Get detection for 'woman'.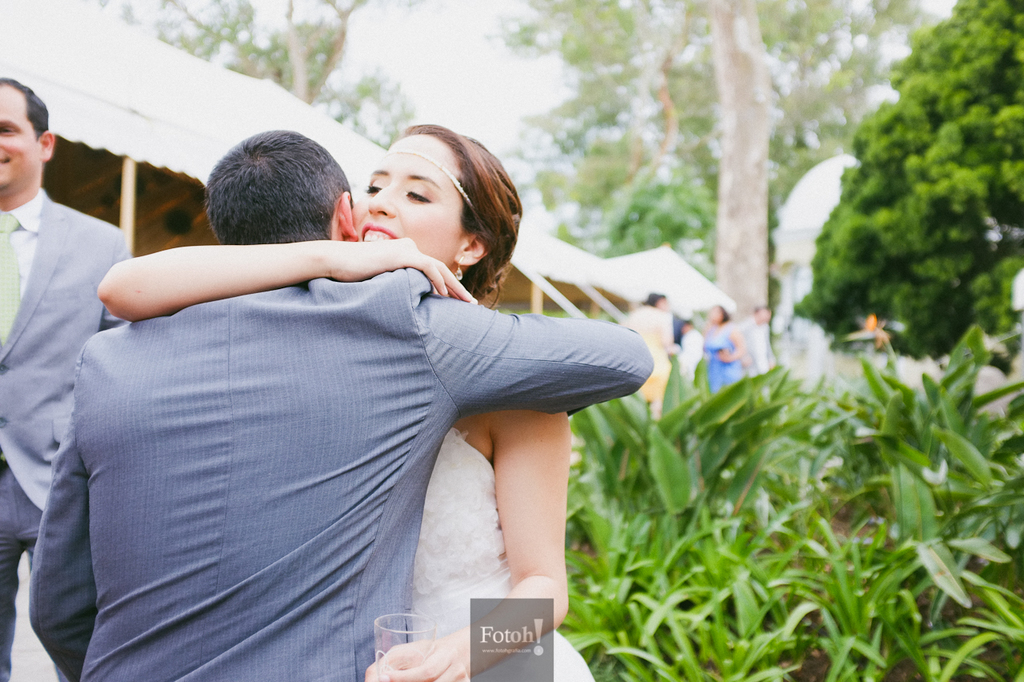
Detection: {"x1": 701, "y1": 302, "x2": 744, "y2": 392}.
